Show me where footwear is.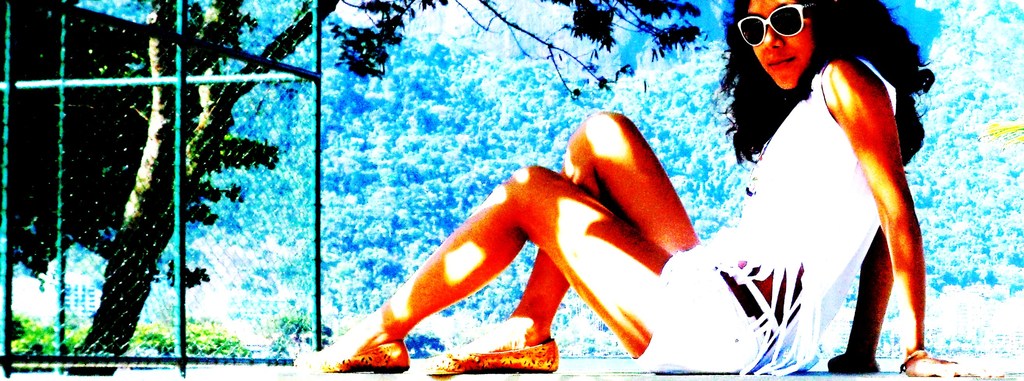
footwear is at {"left": 420, "top": 332, "right": 564, "bottom": 378}.
